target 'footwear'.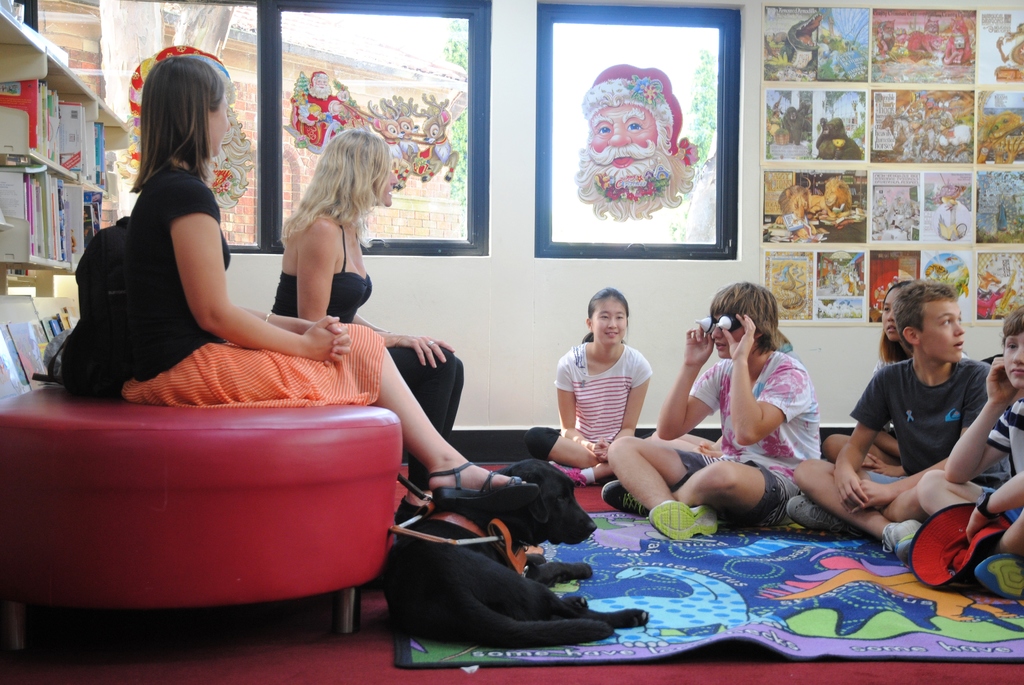
Target region: region(604, 480, 652, 514).
